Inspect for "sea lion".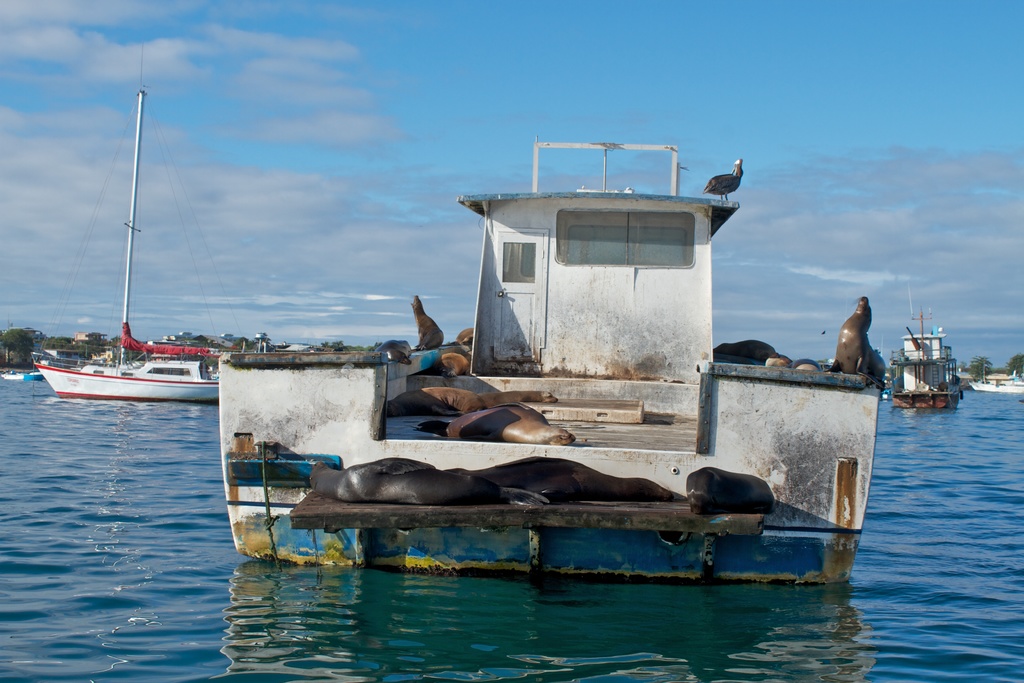
Inspection: <bbox>799, 359, 819, 375</bbox>.
